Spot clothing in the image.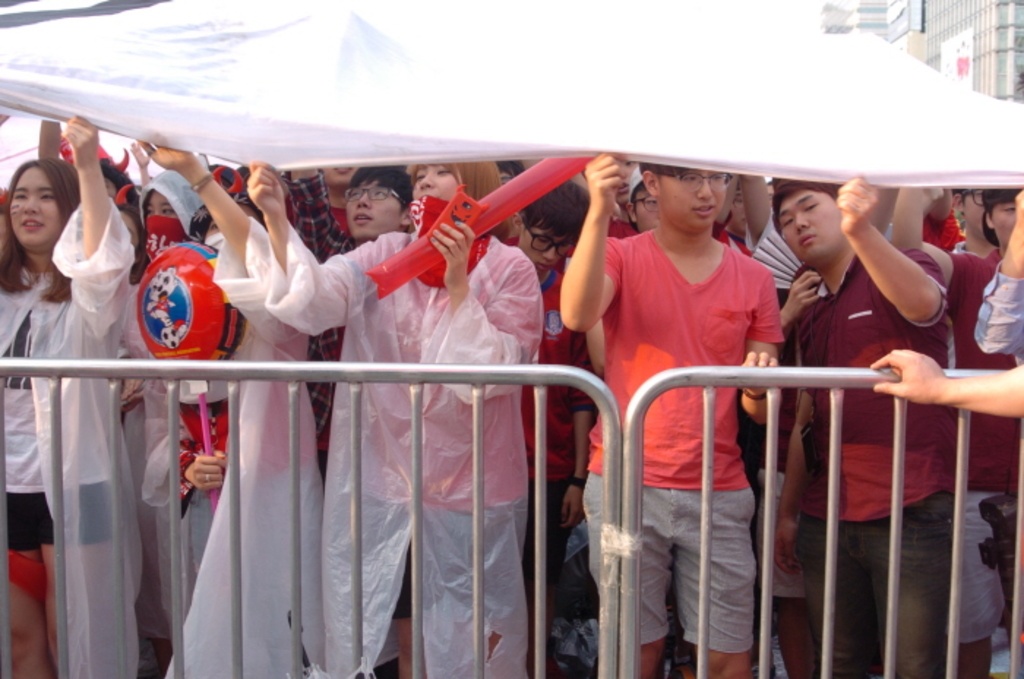
clothing found at l=799, t=249, r=957, b=678.
